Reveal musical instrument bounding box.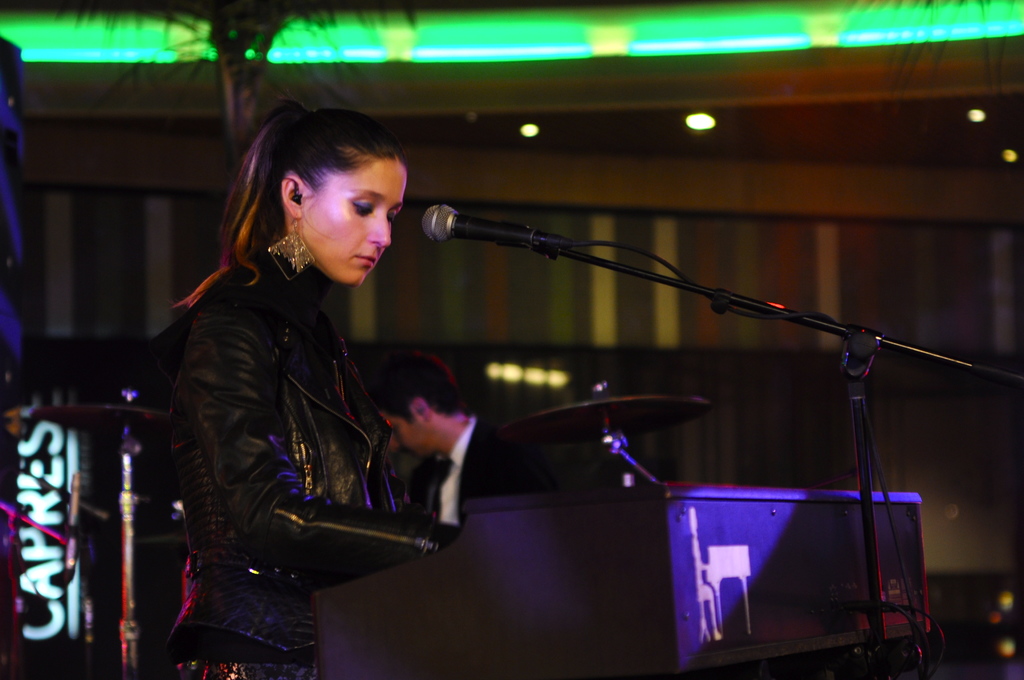
Revealed: BBox(316, 467, 931, 679).
